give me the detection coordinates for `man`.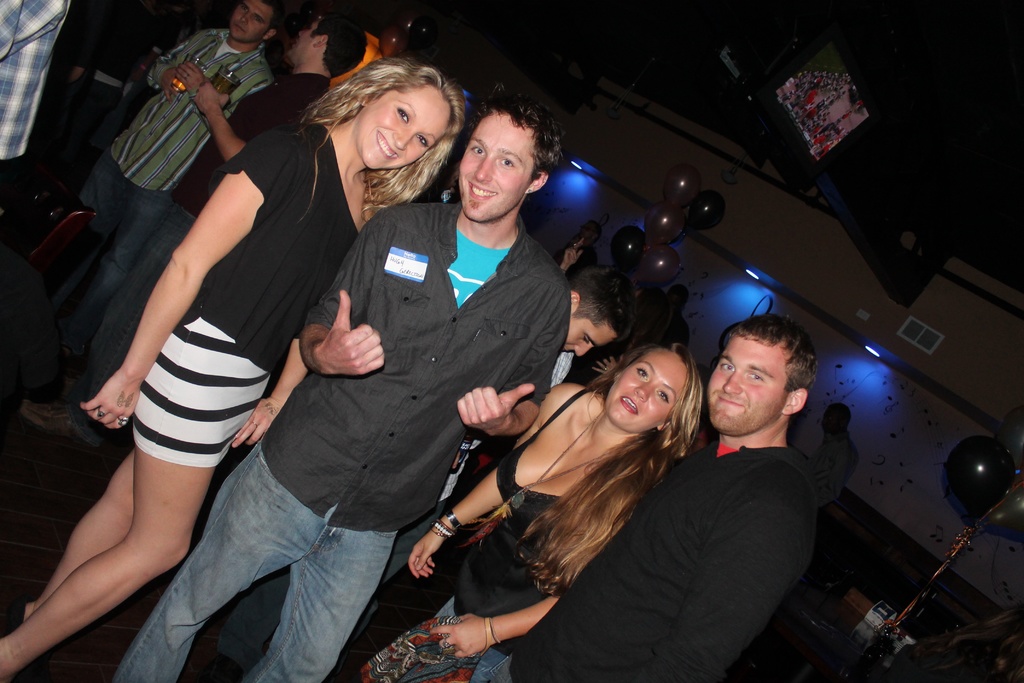
x1=22 y1=9 x2=366 y2=450.
